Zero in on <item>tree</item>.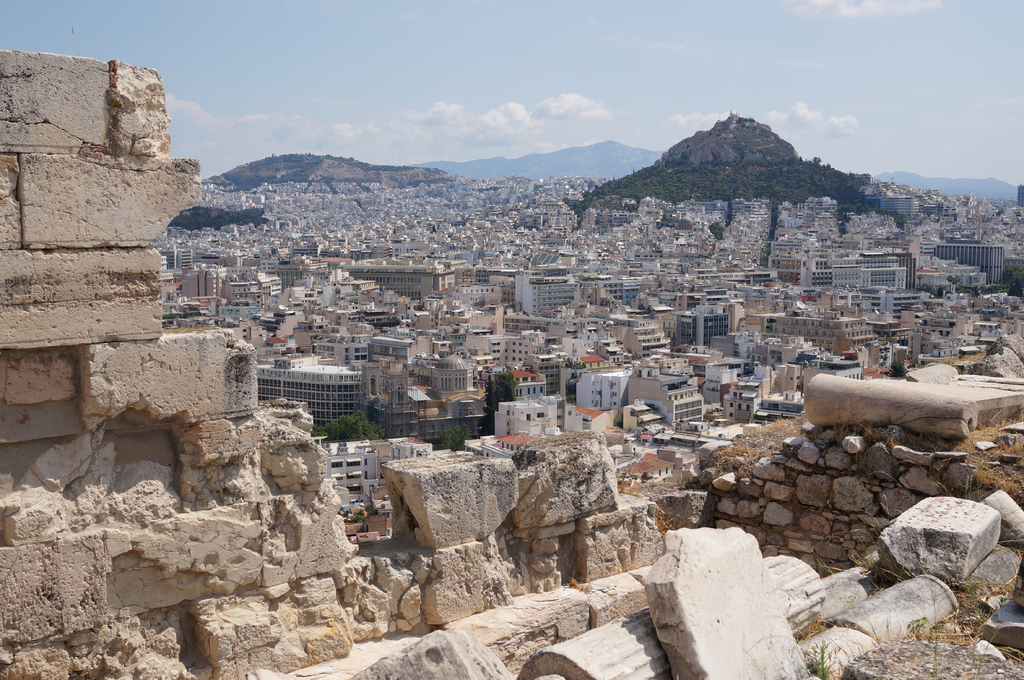
Zeroed in: l=0, t=2, r=238, b=416.
